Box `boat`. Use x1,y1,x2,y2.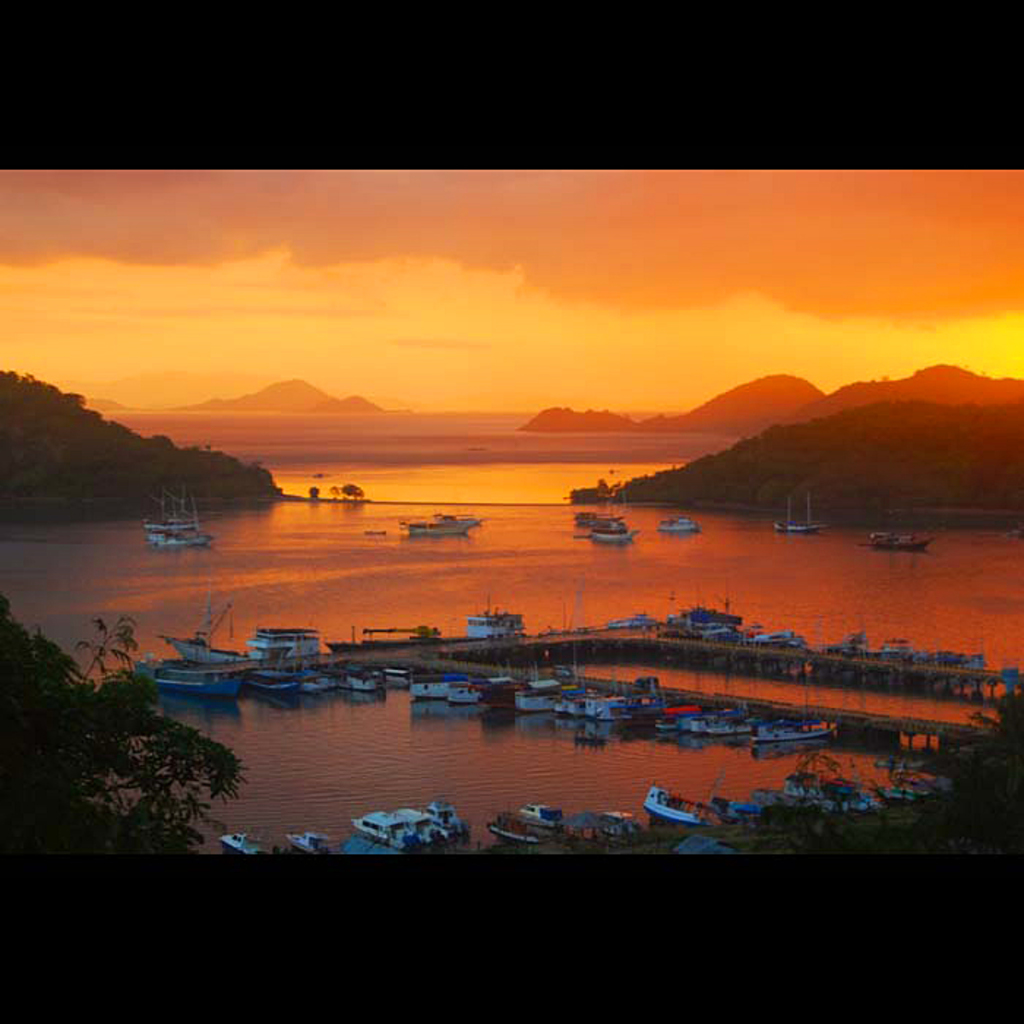
408,513,480,541.
